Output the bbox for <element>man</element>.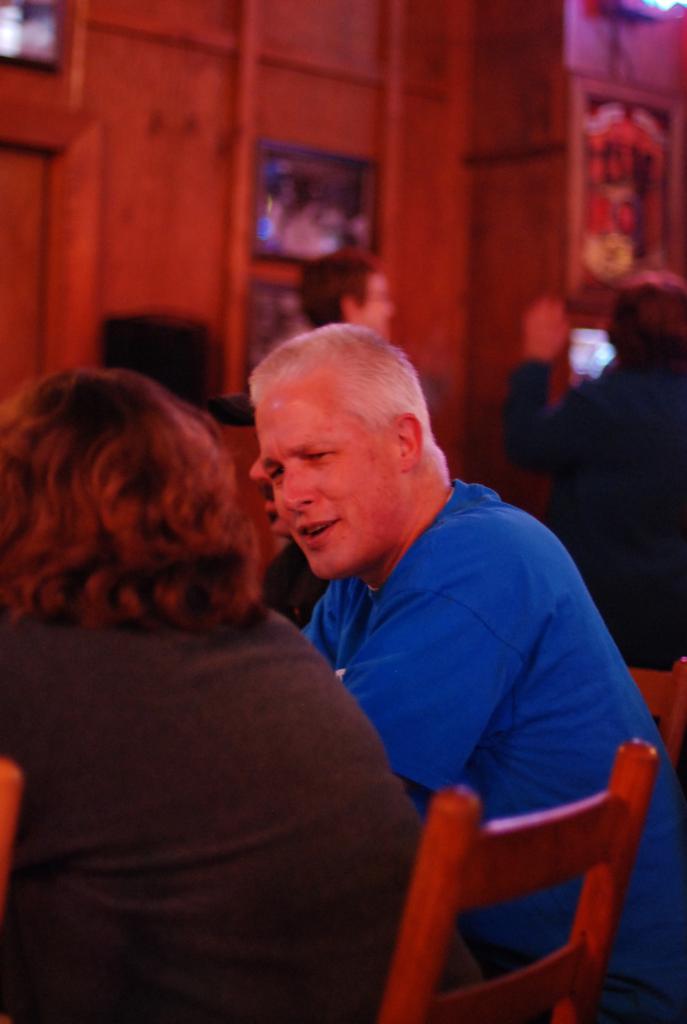
left=244, top=323, right=673, bottom=1012.
